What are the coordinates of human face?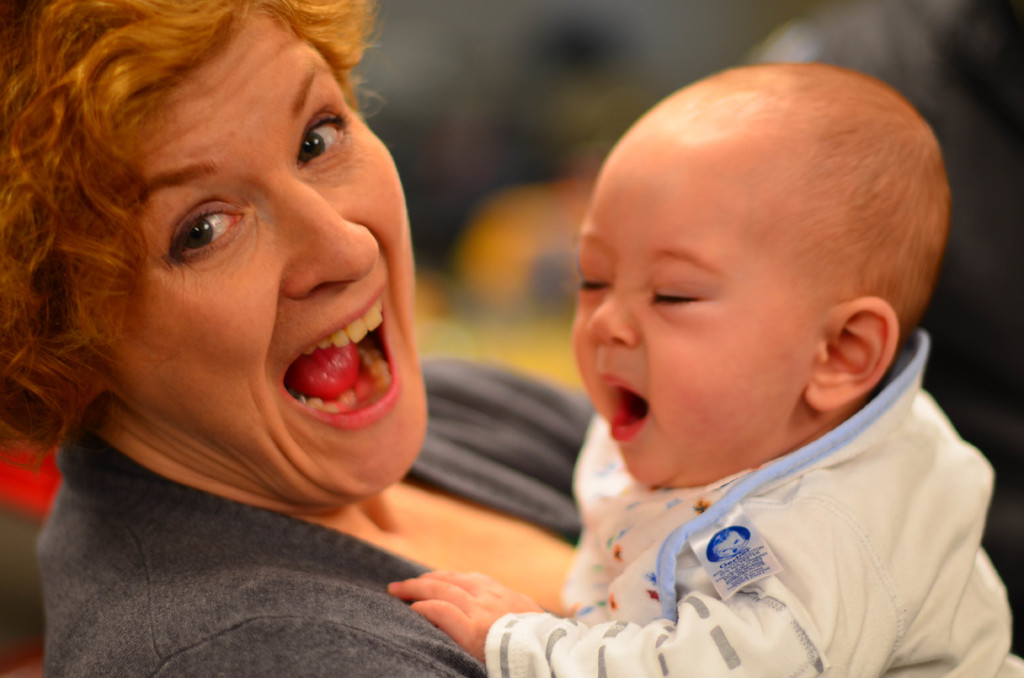
crop(570, 158, 828, 486).
